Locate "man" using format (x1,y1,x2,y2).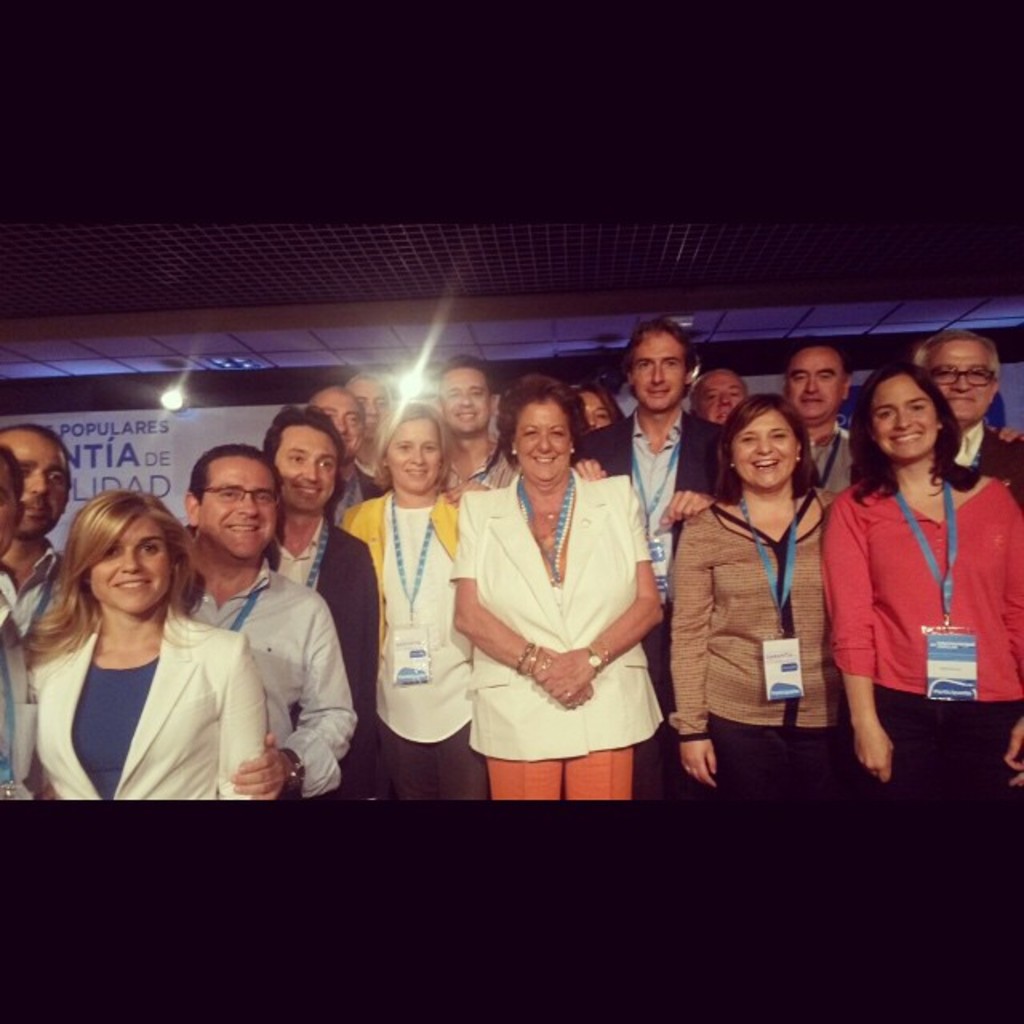
(914,333,1022,506).
